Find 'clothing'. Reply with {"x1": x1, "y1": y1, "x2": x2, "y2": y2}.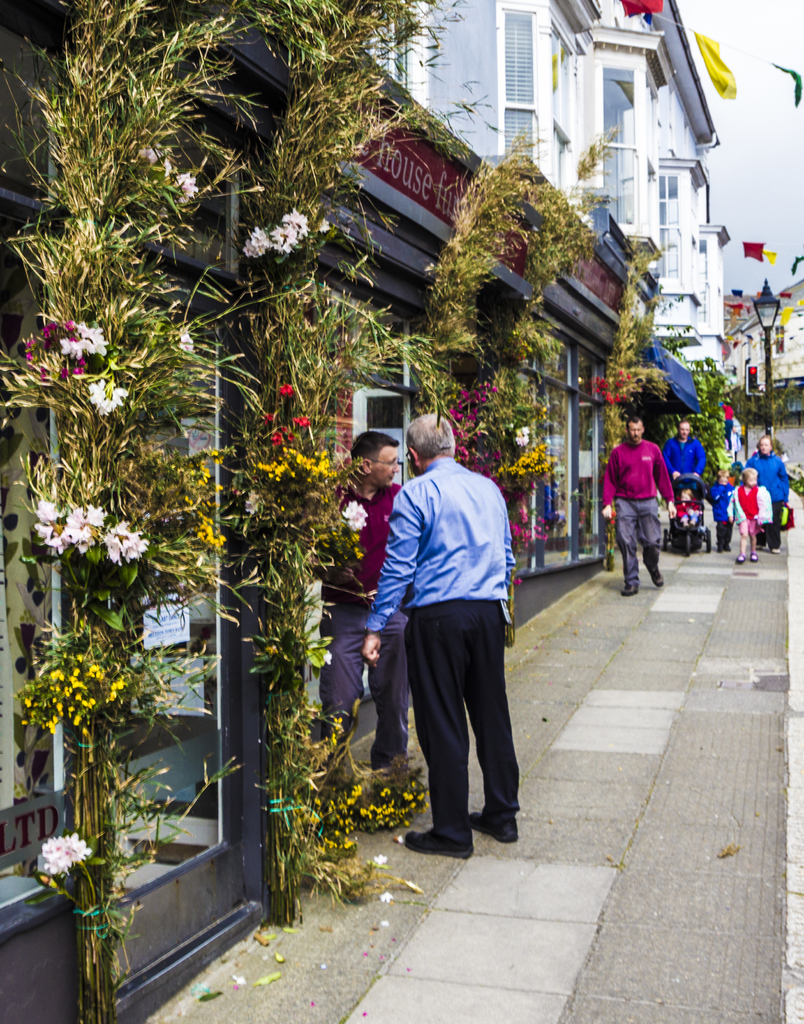
{"x1": 732, "y1": 488, "x2": 765, "y2": 530}.
